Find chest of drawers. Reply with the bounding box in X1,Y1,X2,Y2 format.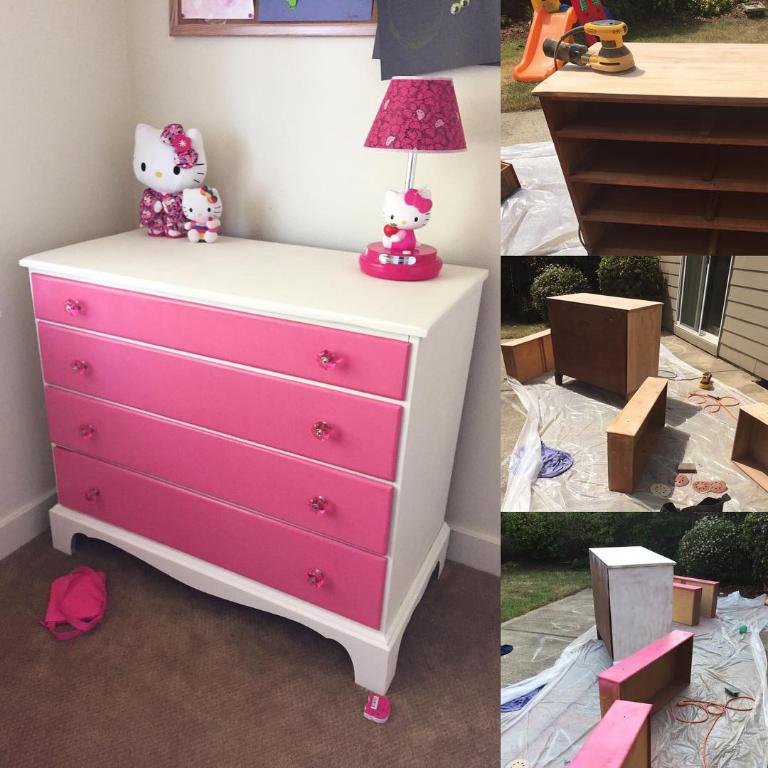
740,402,767,494.
